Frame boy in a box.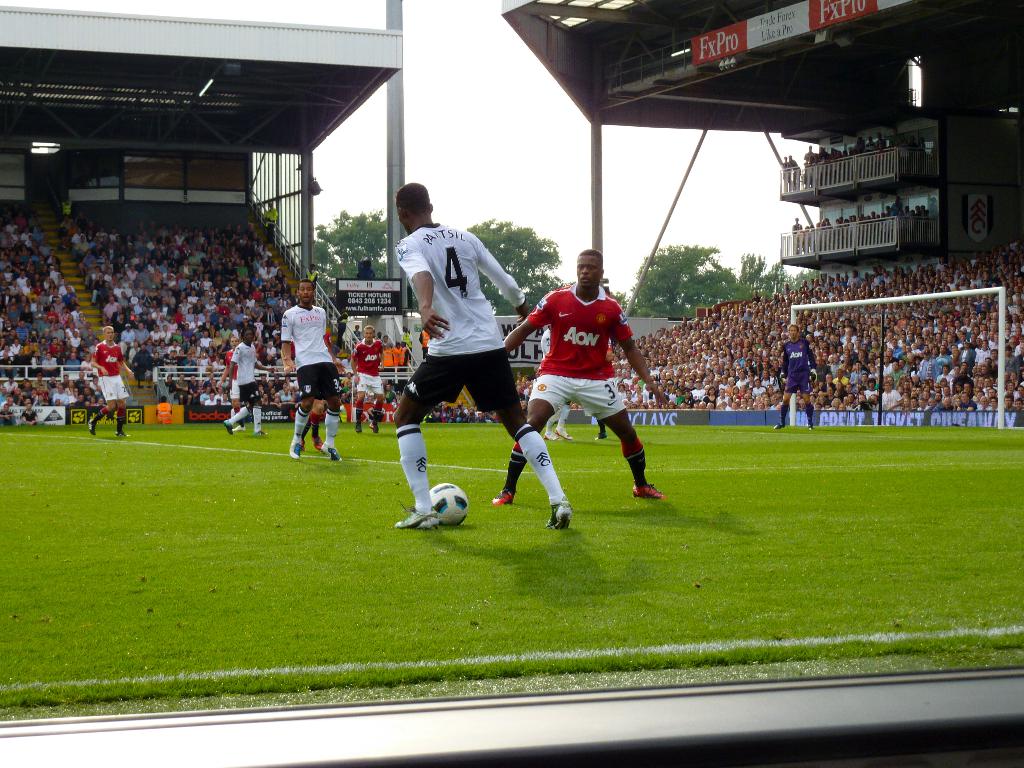
[left=372, top=182, right=551, bottom=543].
